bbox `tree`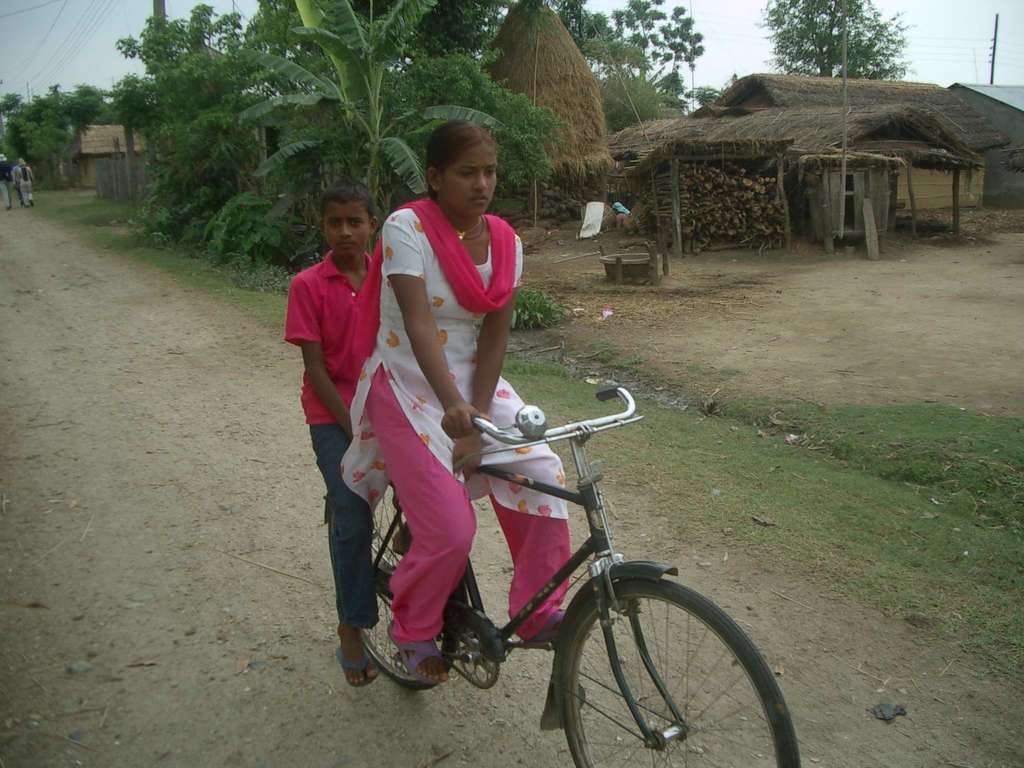
544 1 667 120
